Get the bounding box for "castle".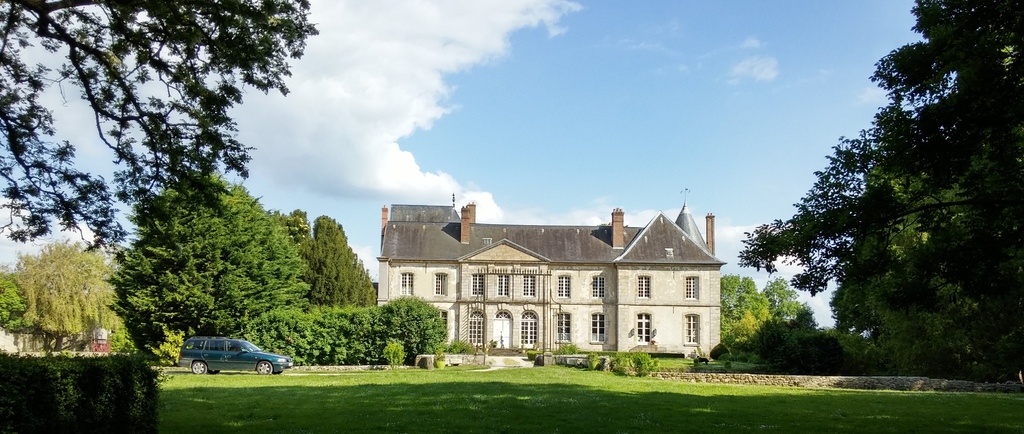
bbox=[377, 198, 725, 355].
